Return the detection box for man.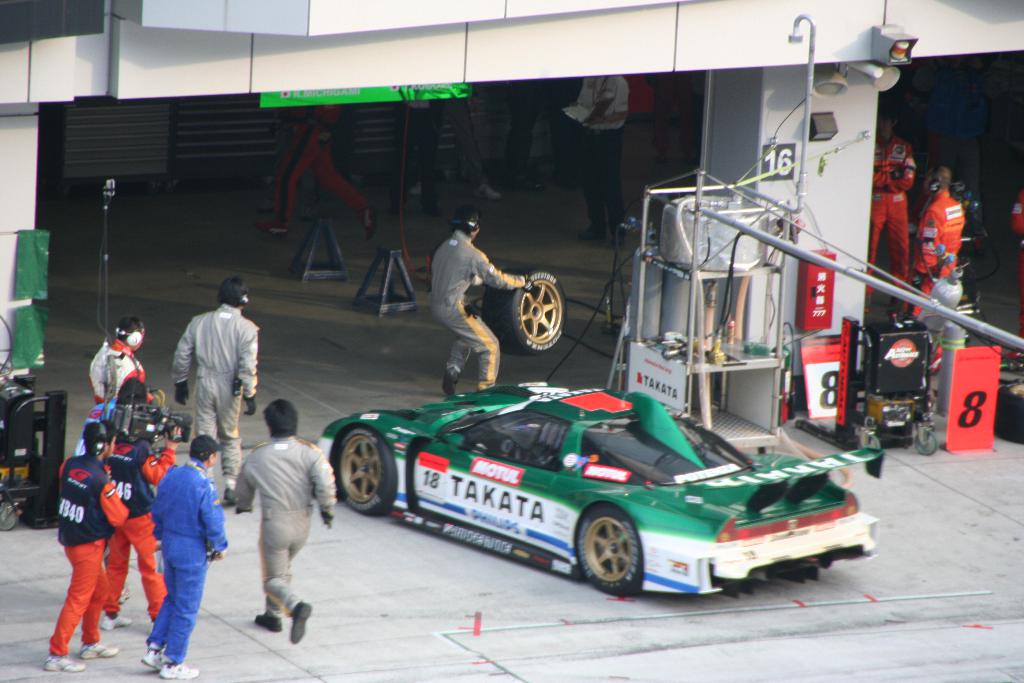
Rect(891, 168, 963, 320).
